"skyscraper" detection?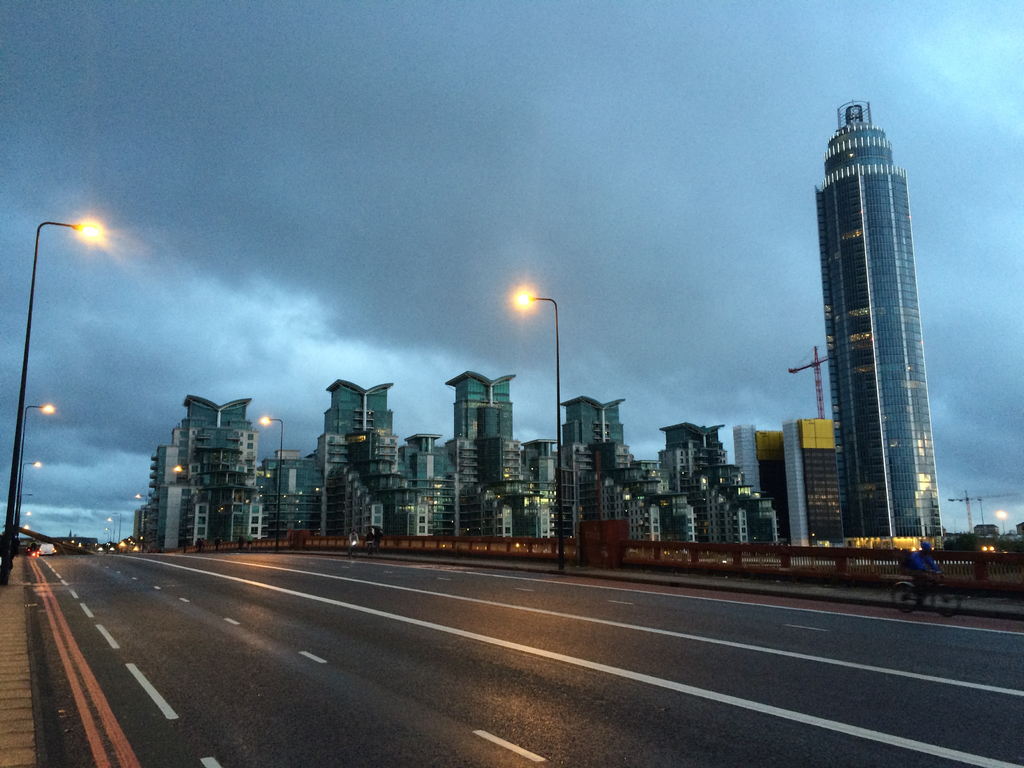
box(564, 399, 625, 531)
